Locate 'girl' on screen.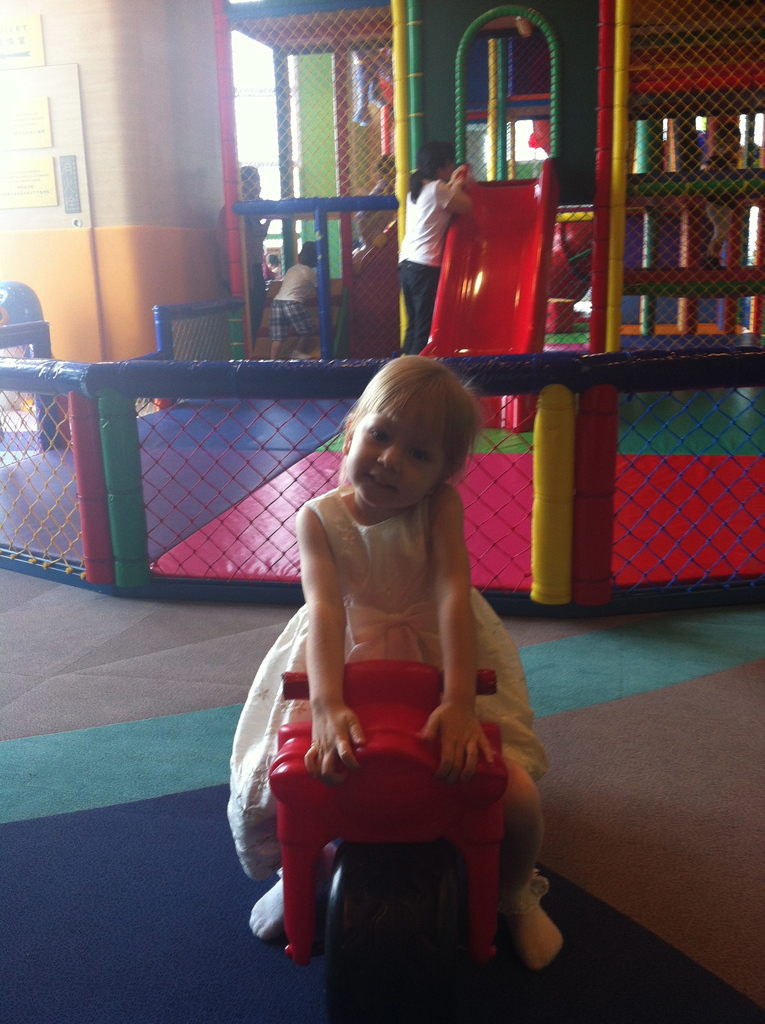
On screen at box=[394, 147, 471, 357].
